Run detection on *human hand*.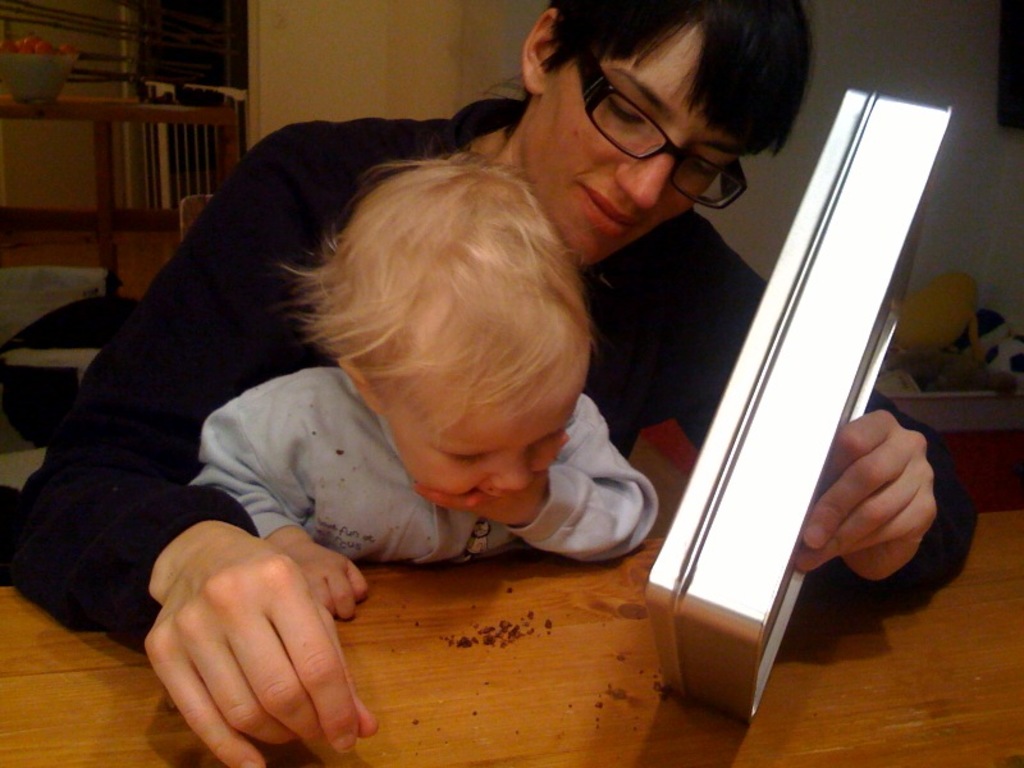
Result: select_region(278, 536, 371, 623).
